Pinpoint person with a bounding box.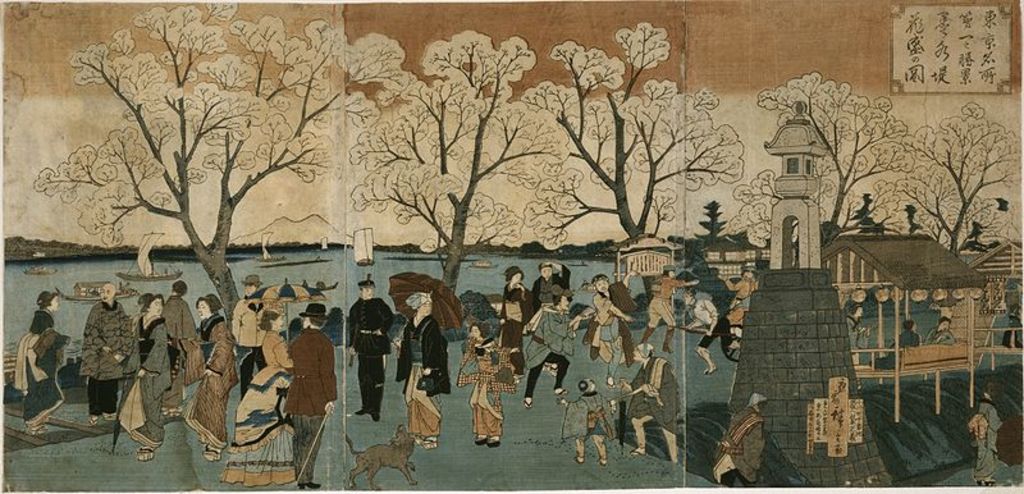
x1=343 y1=278 x2=393 y2=422.
